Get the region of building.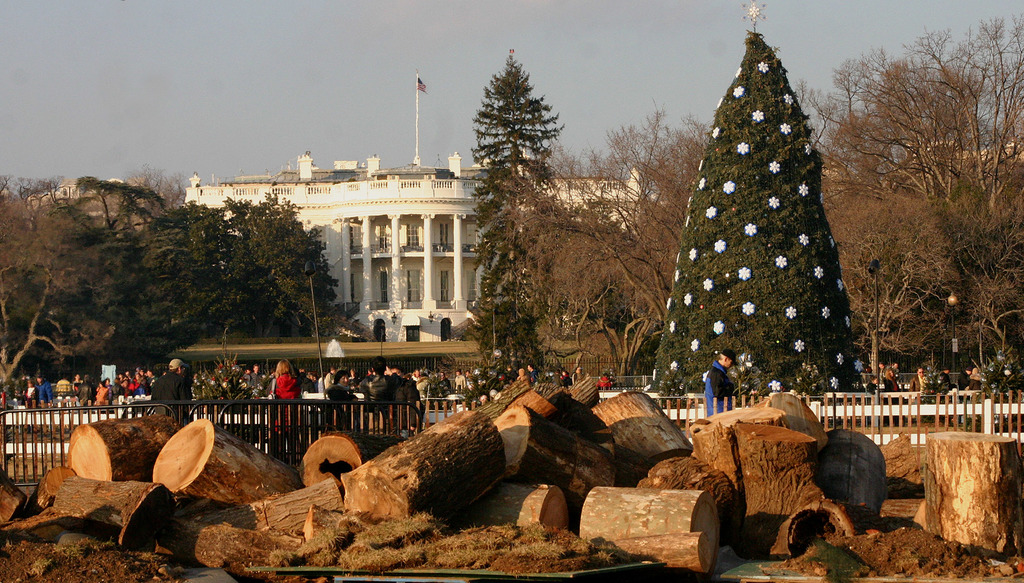
pyautogui.locateOnScreen(186, 159, 647, 344).
